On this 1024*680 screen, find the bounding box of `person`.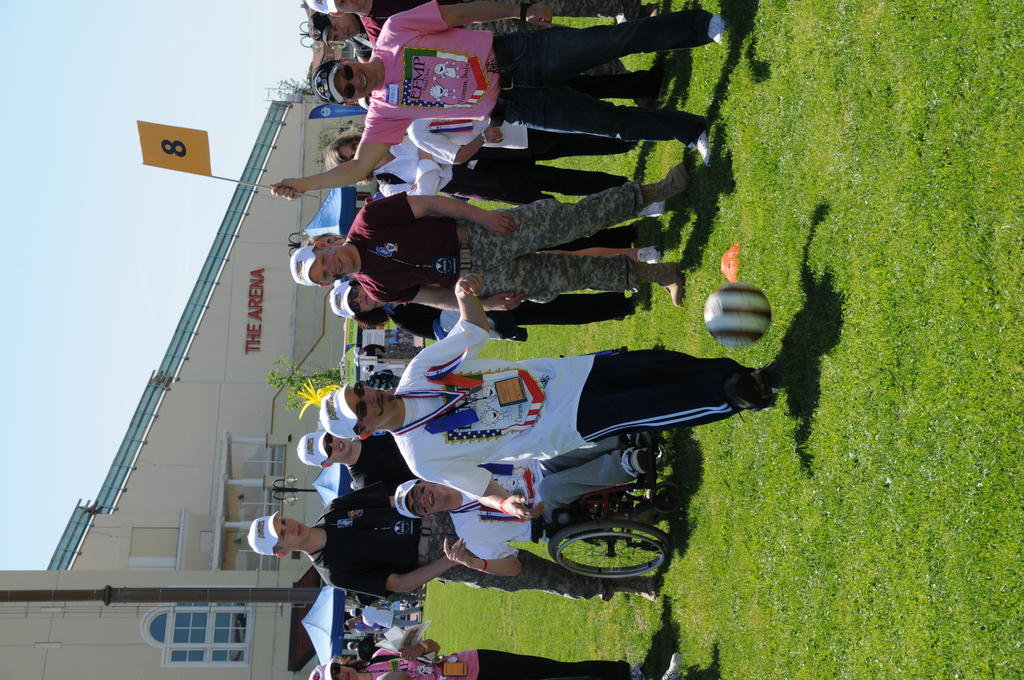
Bounding box: [351, 339, 425, 360].
